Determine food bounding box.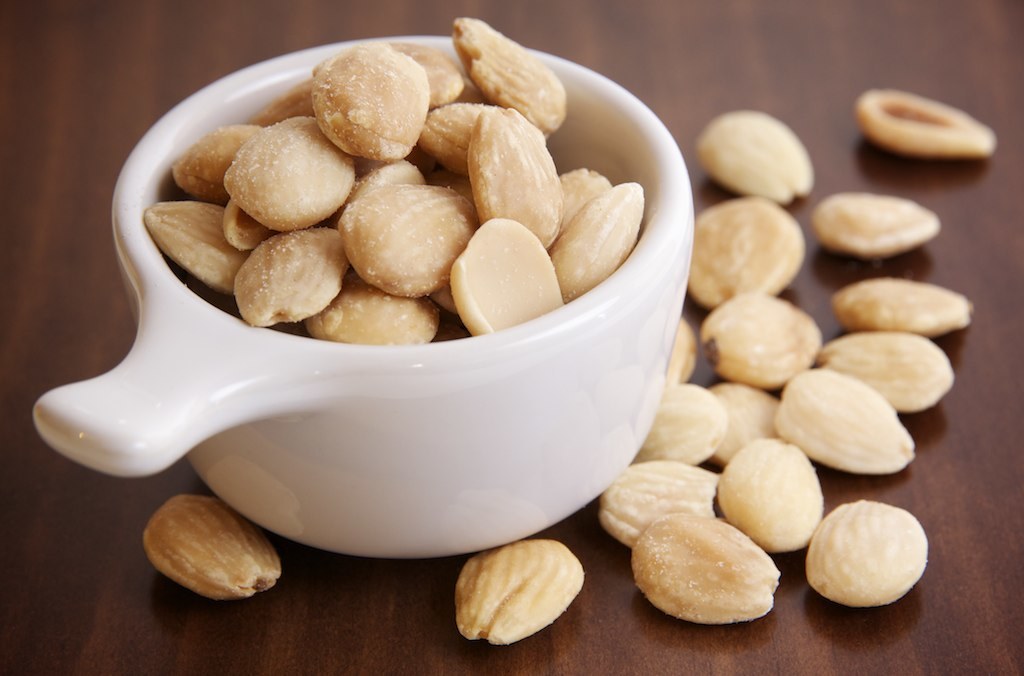
Determined: 633,509,780,623.
